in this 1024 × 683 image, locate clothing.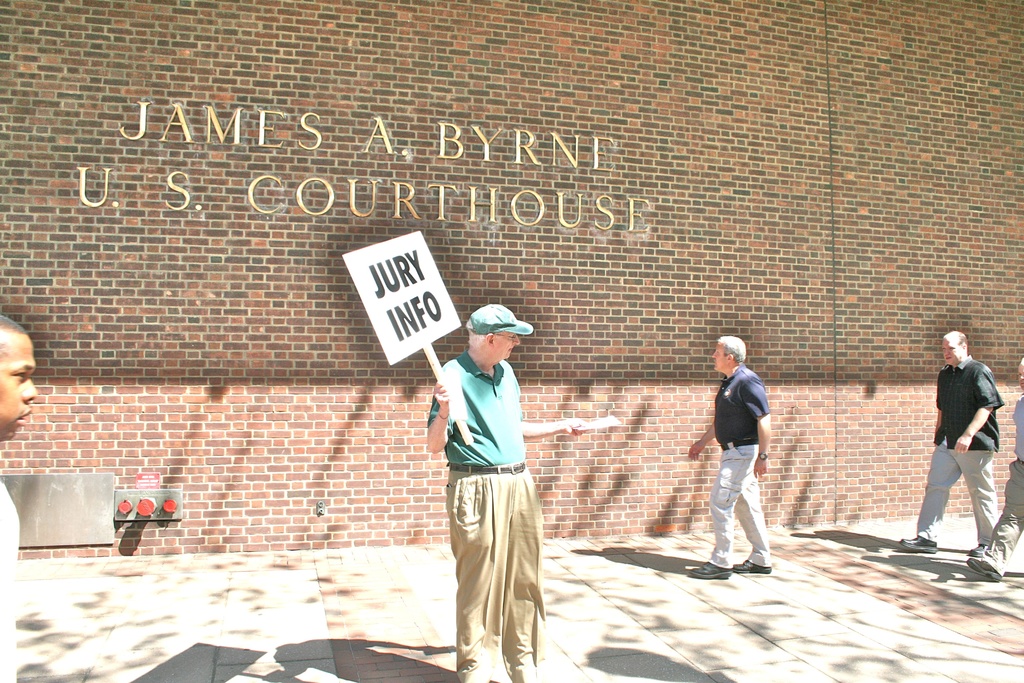
Bounding box: 0, 481, 19, 682.
